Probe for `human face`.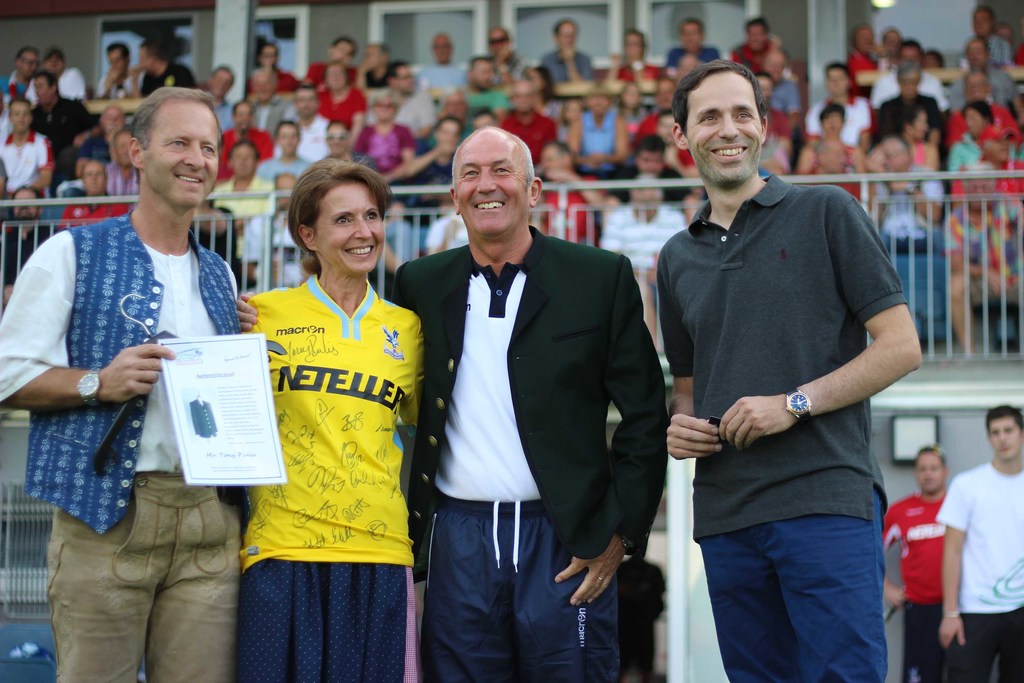
Probe result: {"x1": 376, "y1": 97, "x2": 396, "y2": 120}.
